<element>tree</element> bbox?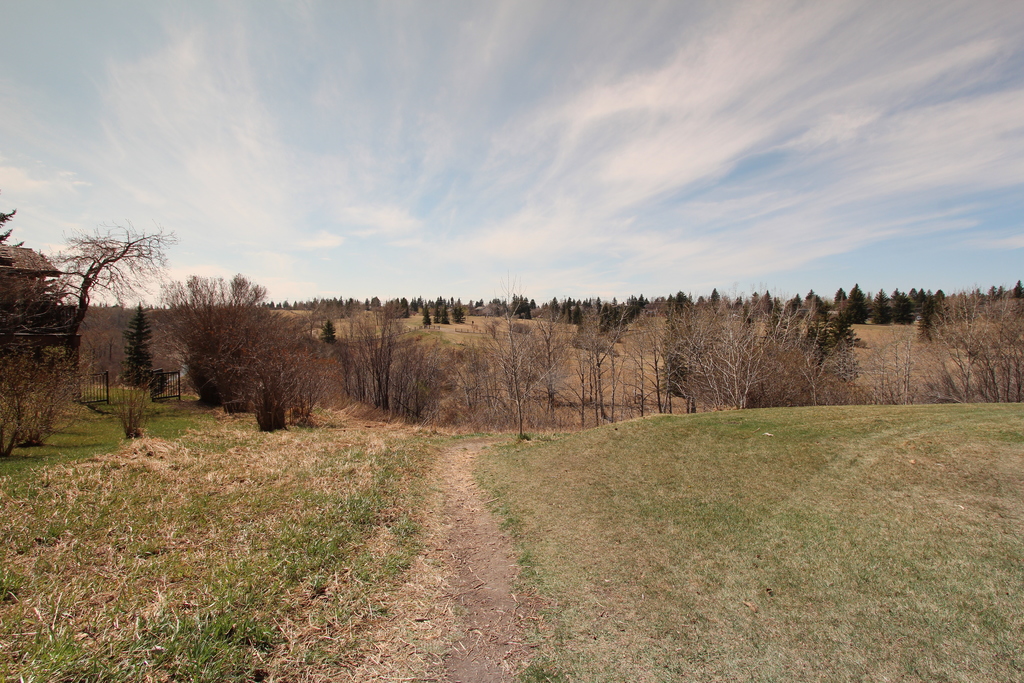
x1=28, y1=190, x2=186, y2=381
